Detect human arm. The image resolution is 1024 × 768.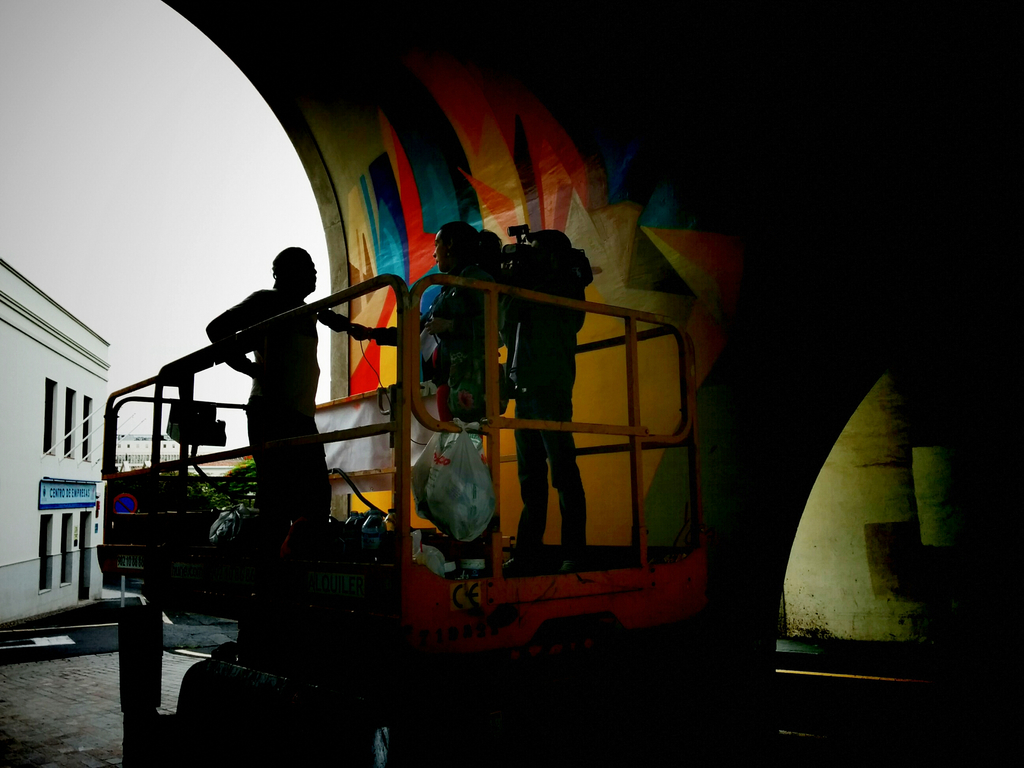
BBox(328, 302, 433, 348).
